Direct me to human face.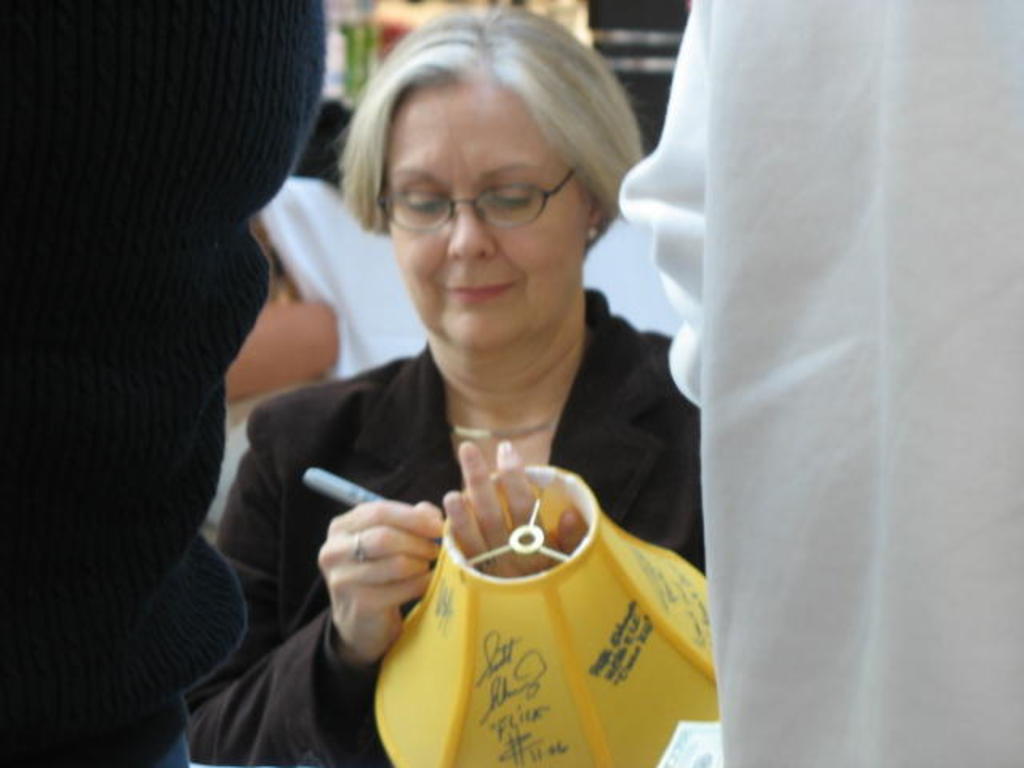
Direction: crop(387, 86, 589, 354).
